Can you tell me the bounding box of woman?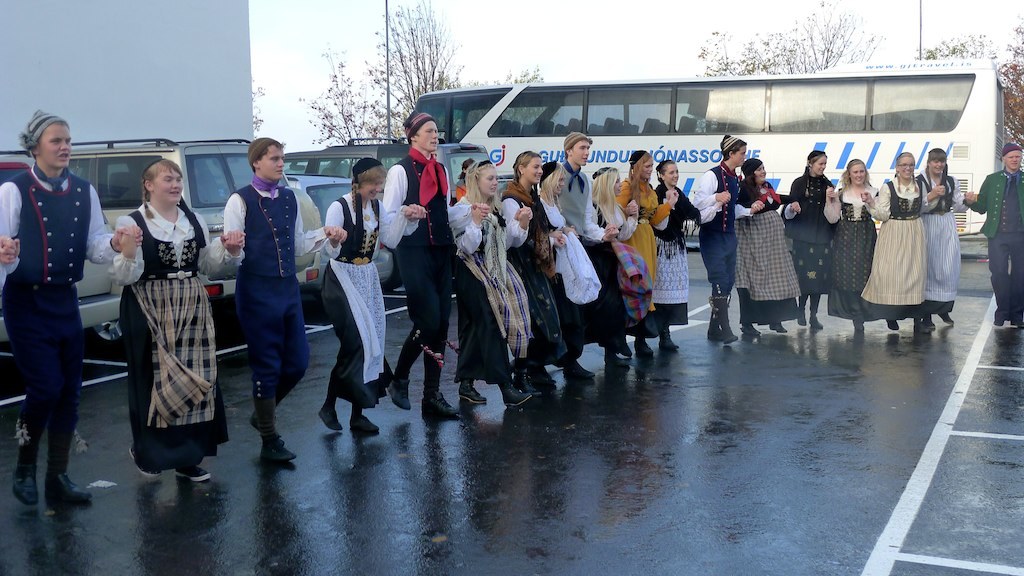
l=110, t=162, r=248, b=485.
